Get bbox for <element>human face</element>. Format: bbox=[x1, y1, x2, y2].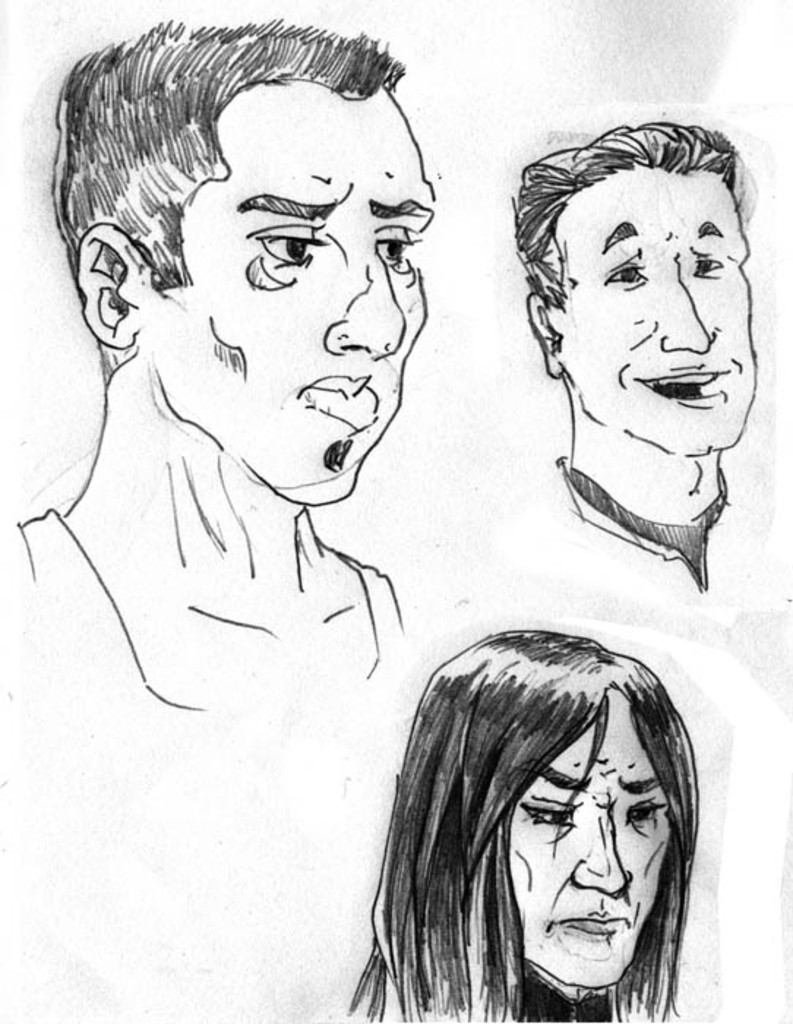
bbox=[559, 168, 749, 448].
